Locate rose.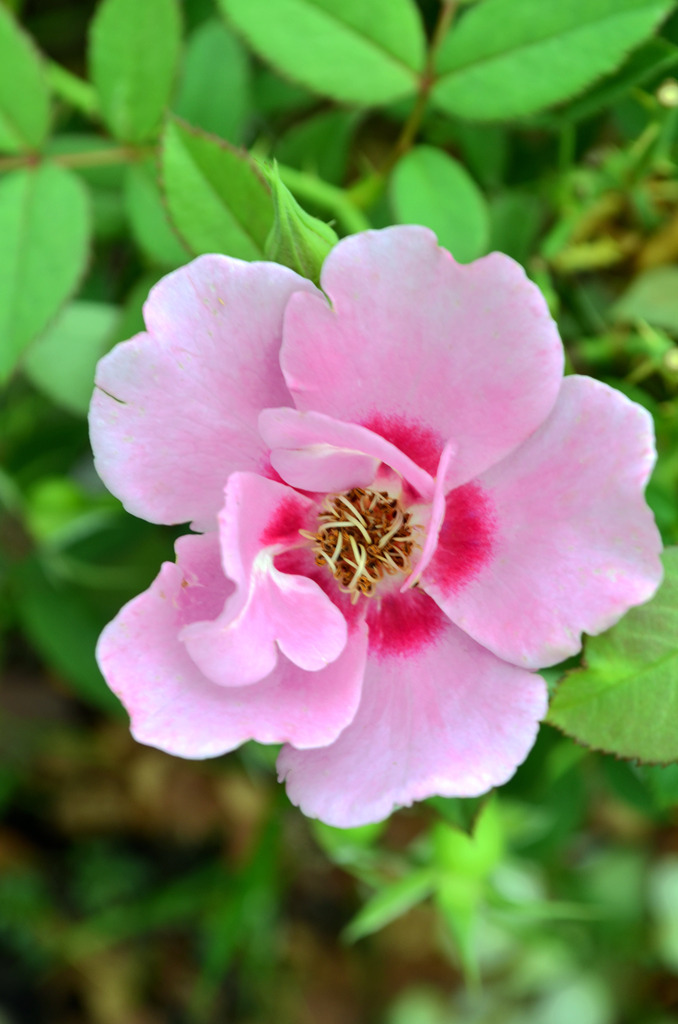
Bounding box: [94,215,661,825].
